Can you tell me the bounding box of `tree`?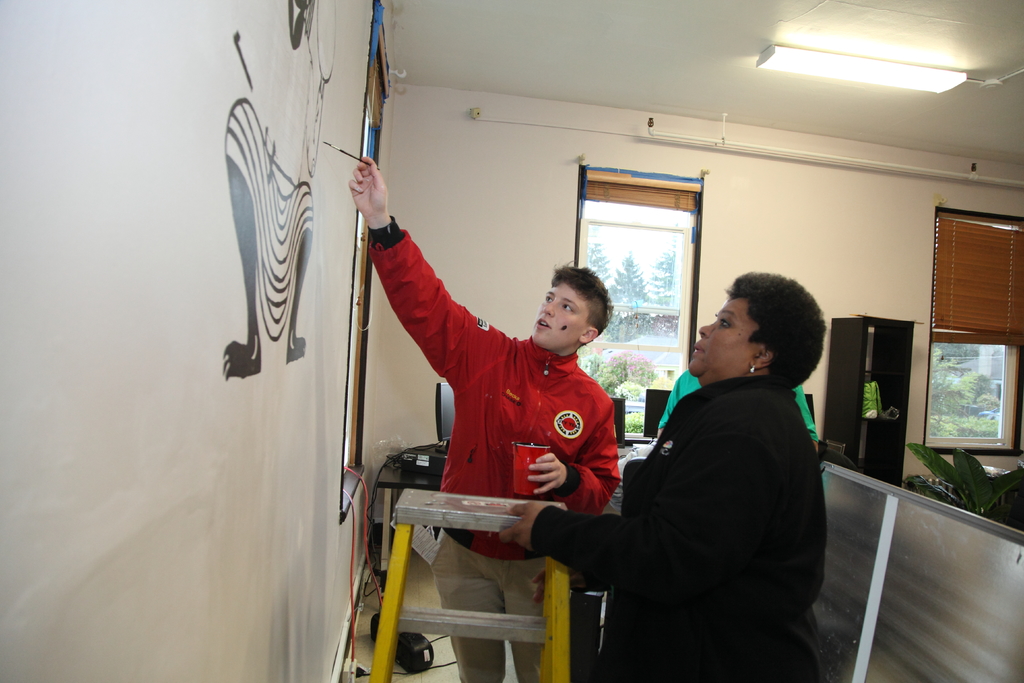
<box>573,347,664,407</box>.
